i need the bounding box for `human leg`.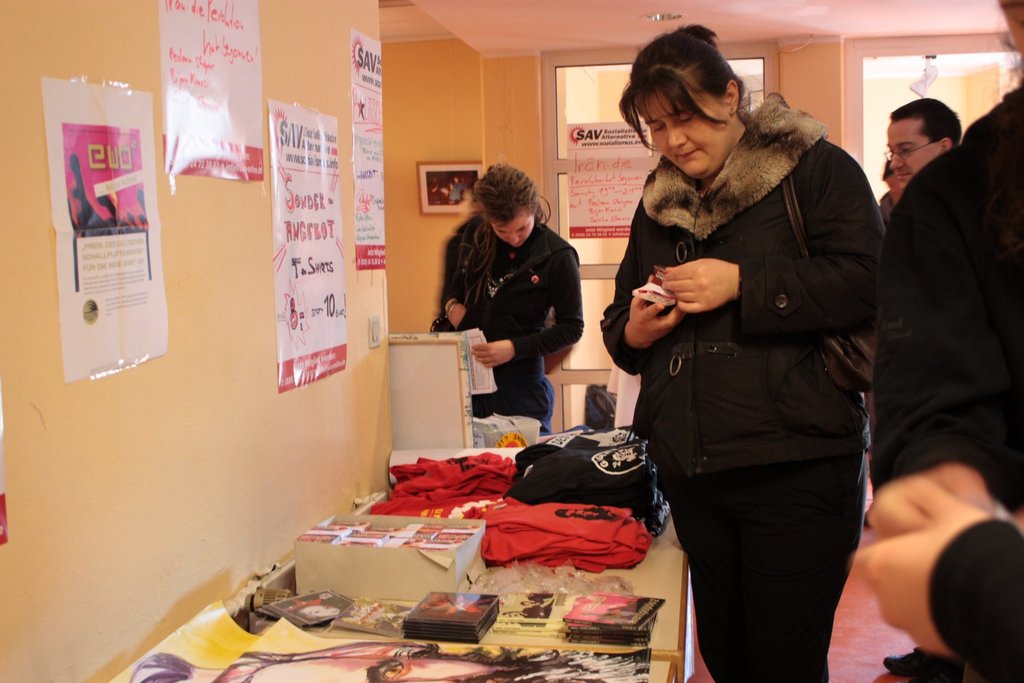
Here it is: [499,366,551,435].
